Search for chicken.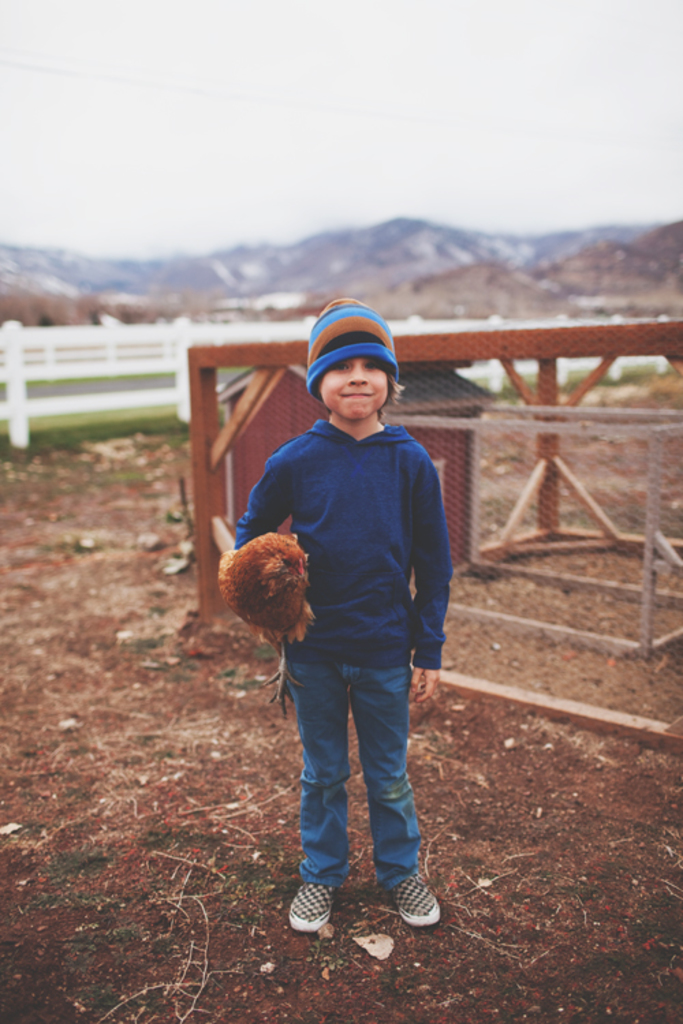
Found at bbox(216, 523, 313, 709).
